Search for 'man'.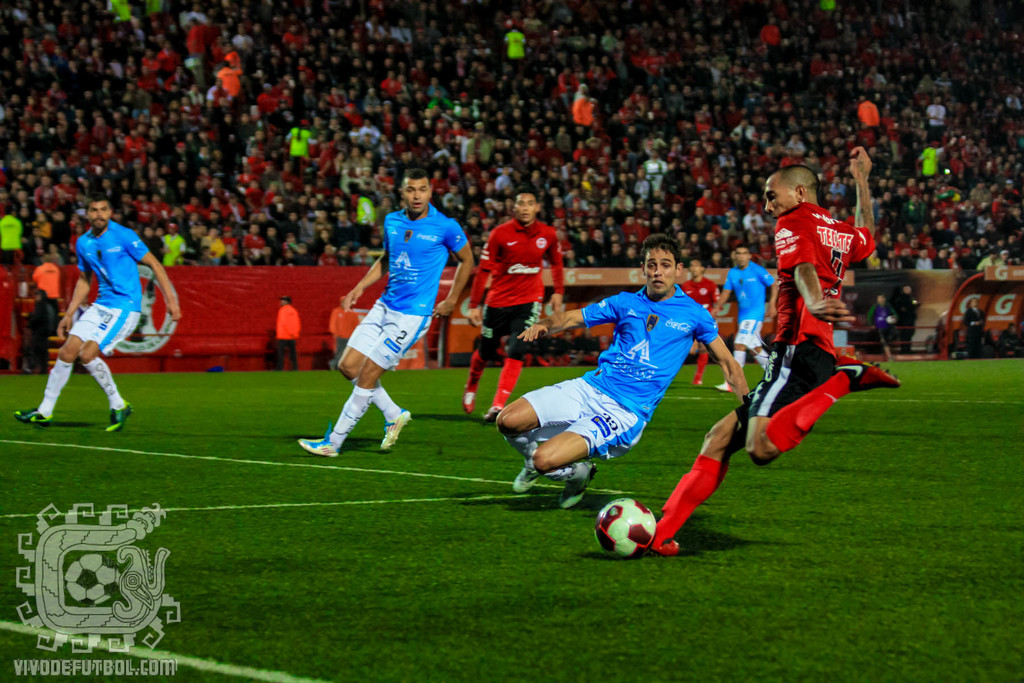
Found at {"x1": 458, "y1": 184, "x2": 565, "y2": 425}.
